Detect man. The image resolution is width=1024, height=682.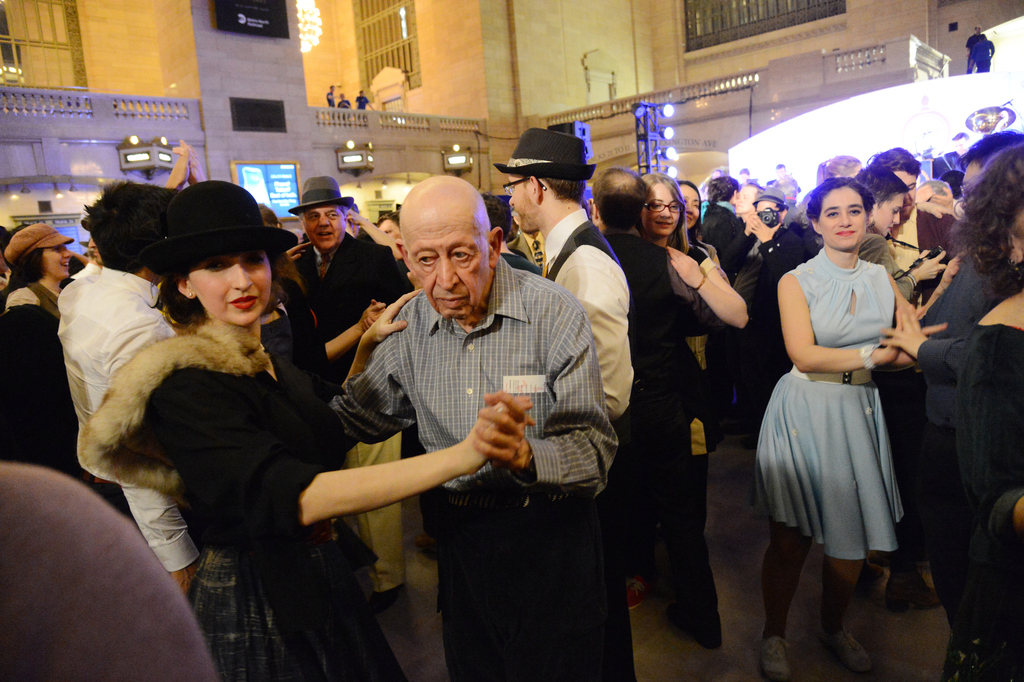
865, 141, 955, 619.
